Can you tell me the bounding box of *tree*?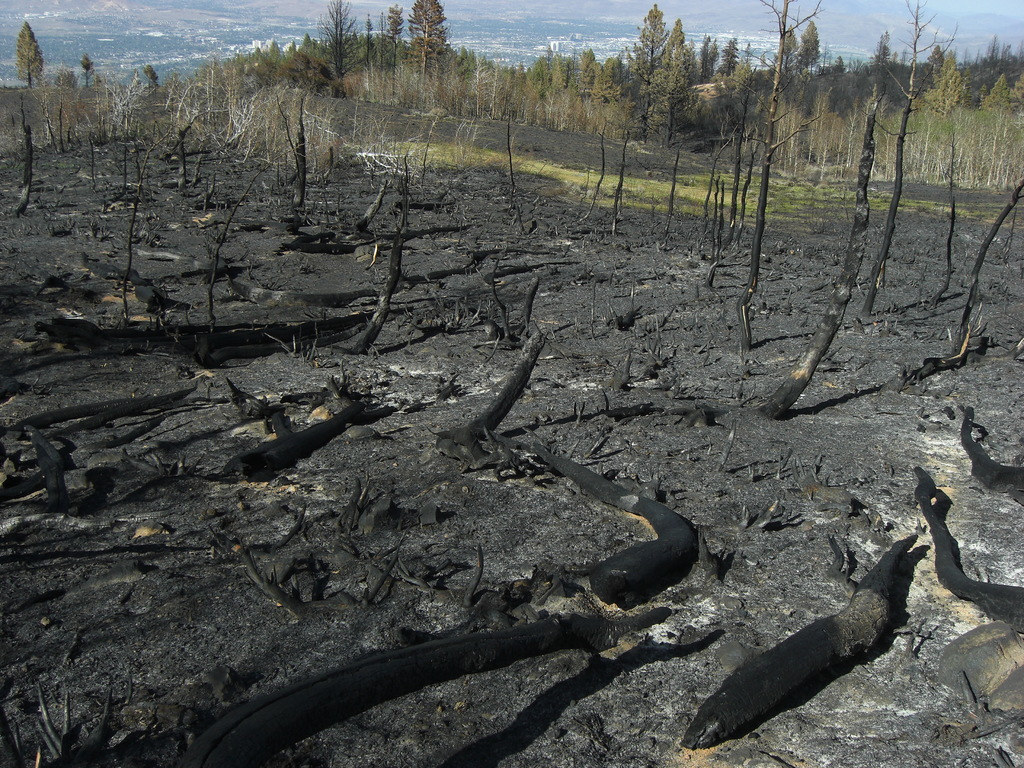
rect(140, 63, 161, 92).
